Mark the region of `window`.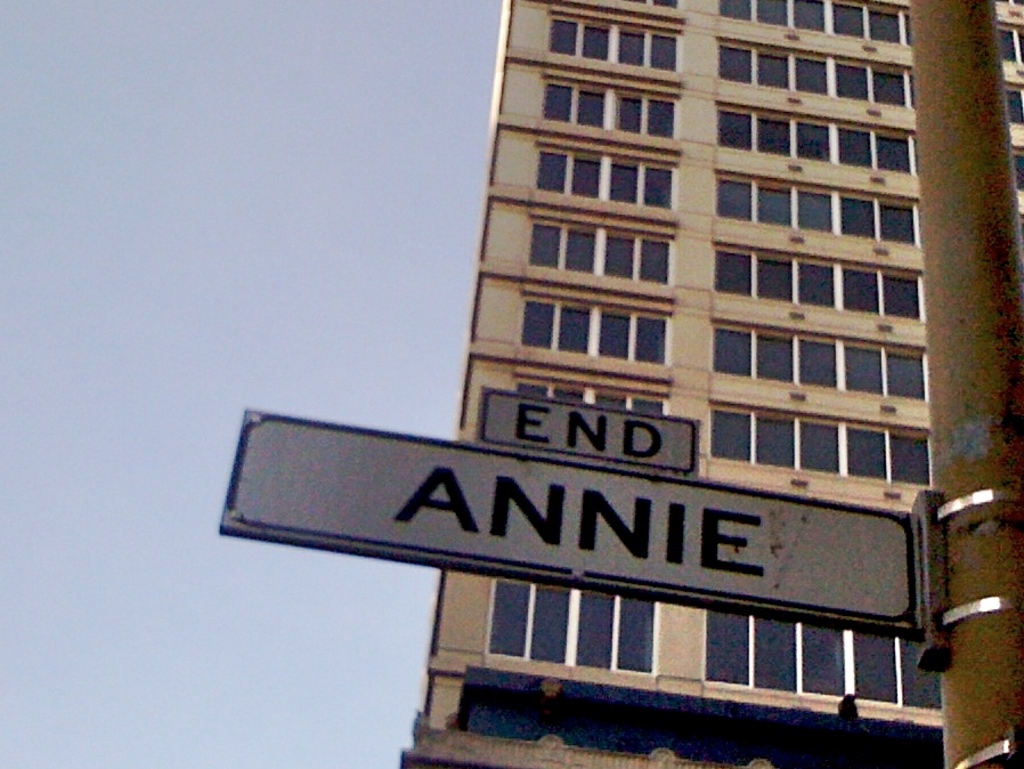
Region: detection(560, 307, 587, 351).
